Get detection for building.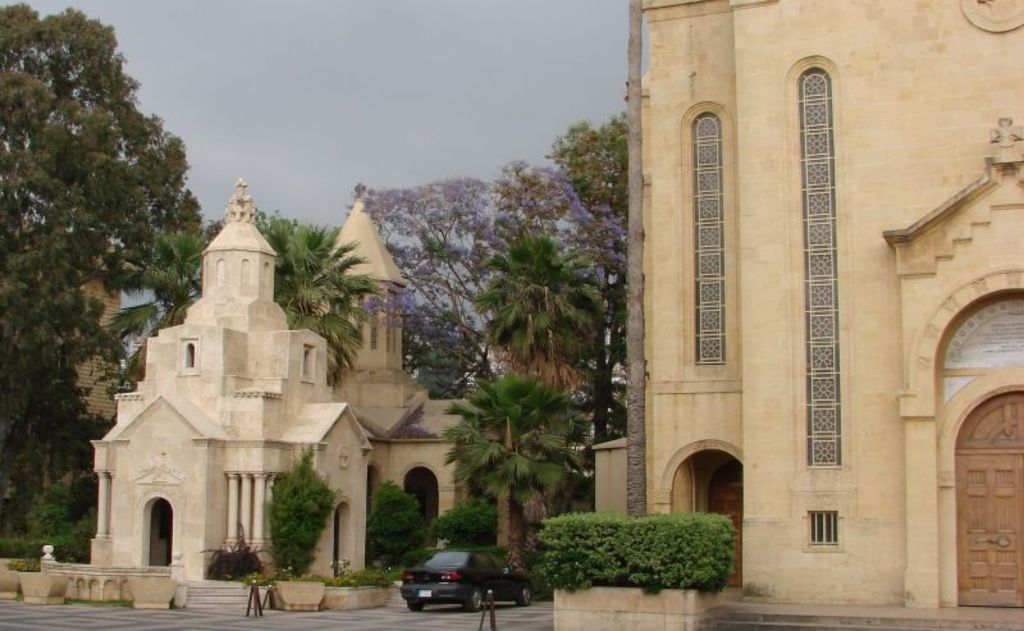
Detection: crop(293, 189, 481, 535).
